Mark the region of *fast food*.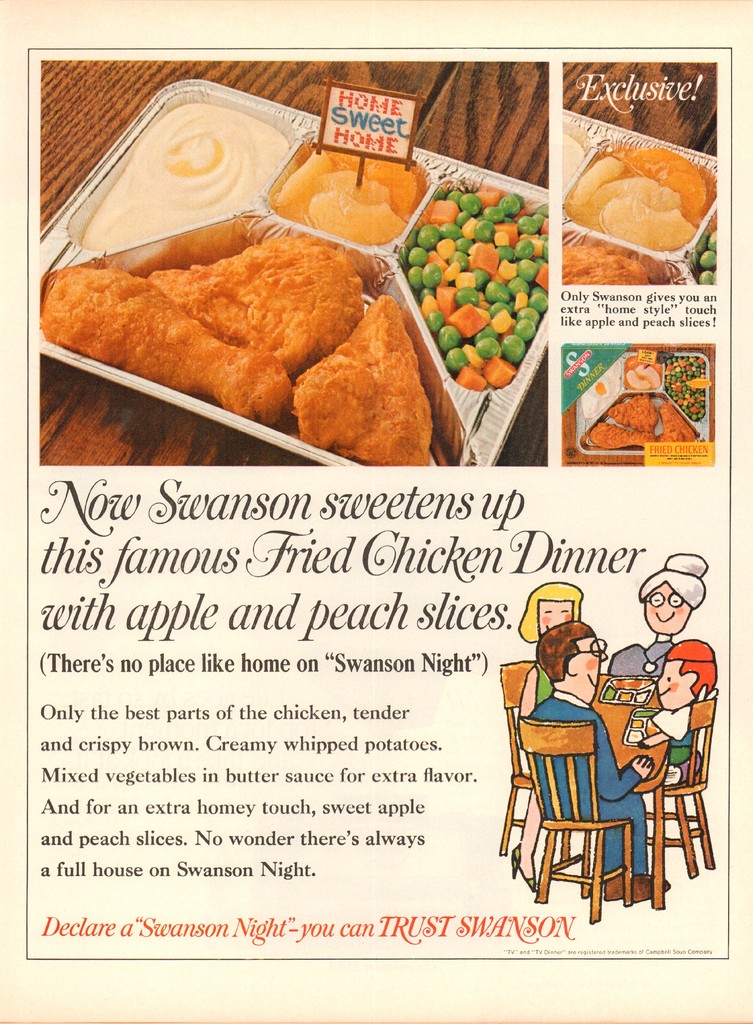
Region: 591, 419, 657, 447.
